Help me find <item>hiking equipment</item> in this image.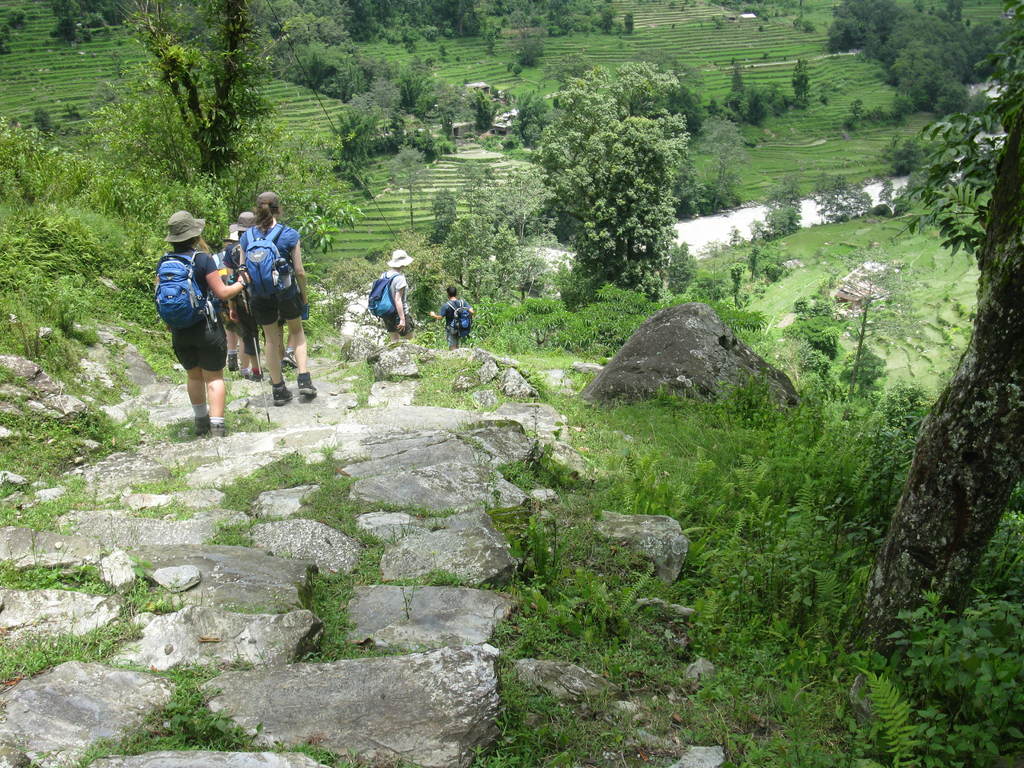
Found it: {"x1": 241, "y1": 223, "x2": 299, "y2": 324}.
